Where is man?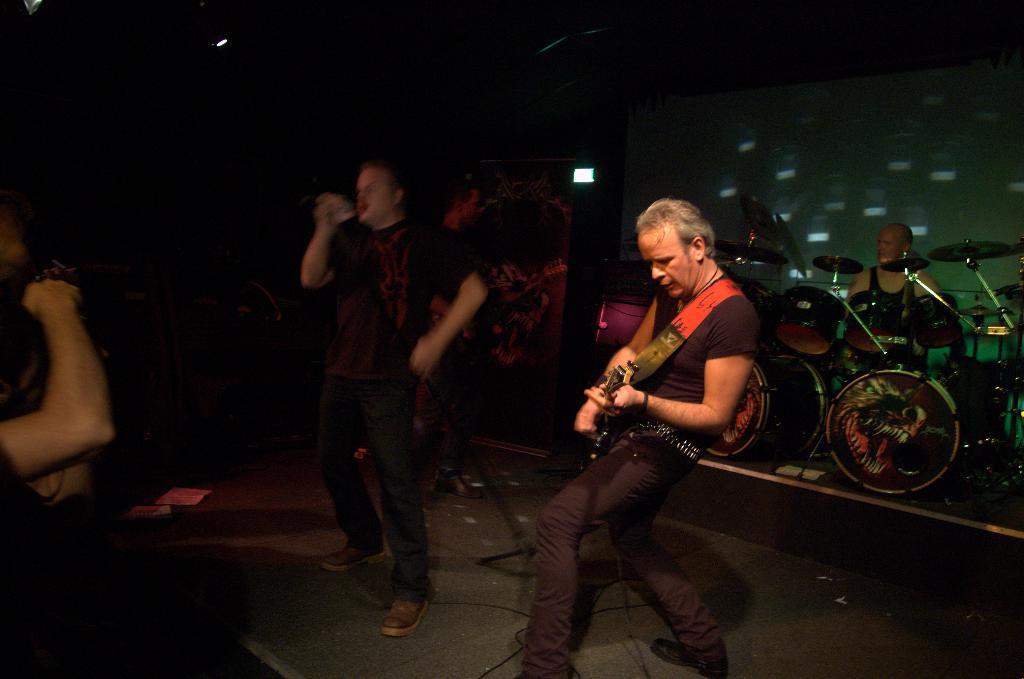
x1=417, y1=181, x2=535, y2=491.
